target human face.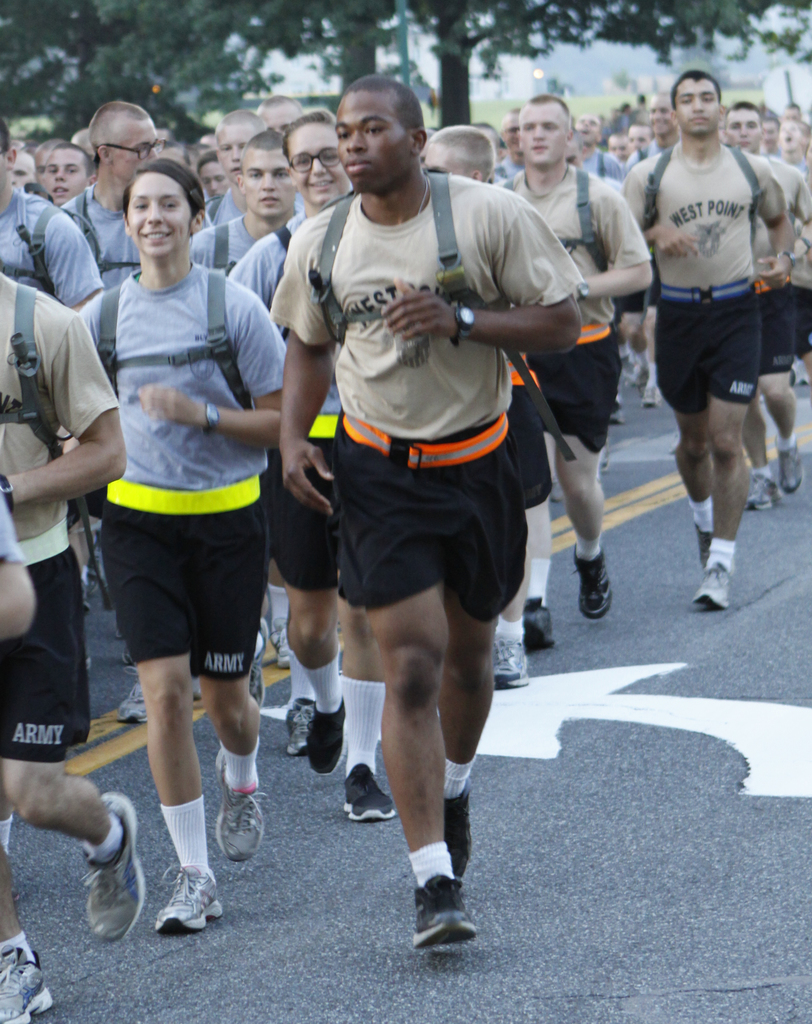
Target region: BBox(199, 161, 230, 194).
